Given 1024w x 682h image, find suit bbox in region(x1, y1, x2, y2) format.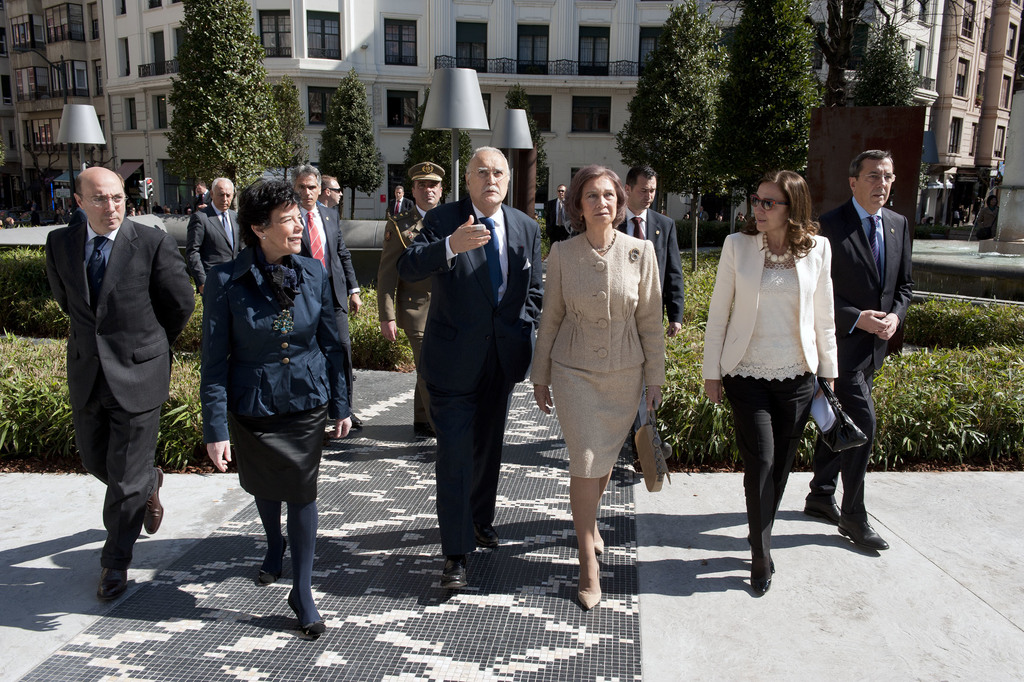
region(185, 204, 252, 292).
